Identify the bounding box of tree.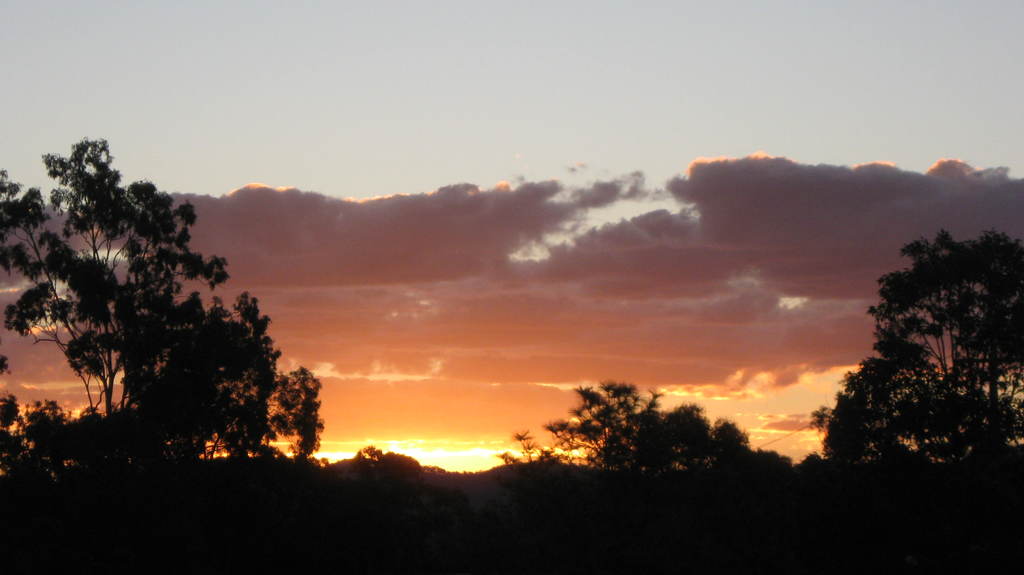
<box>826,198,995,482</box>.
